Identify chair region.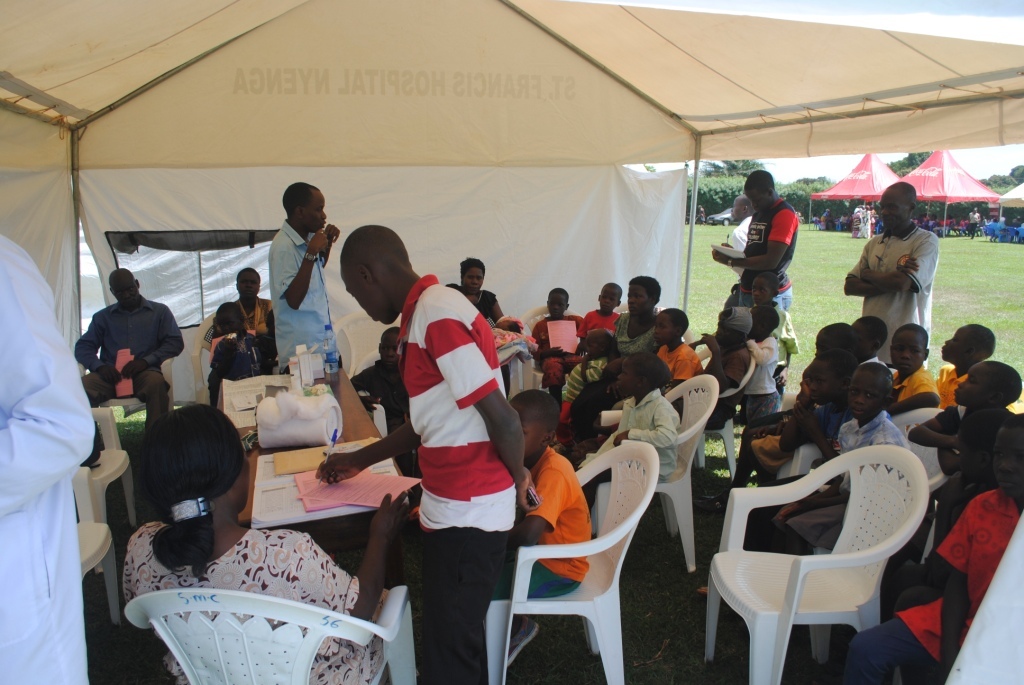
Region: detection(74, 403, 139, 571).
